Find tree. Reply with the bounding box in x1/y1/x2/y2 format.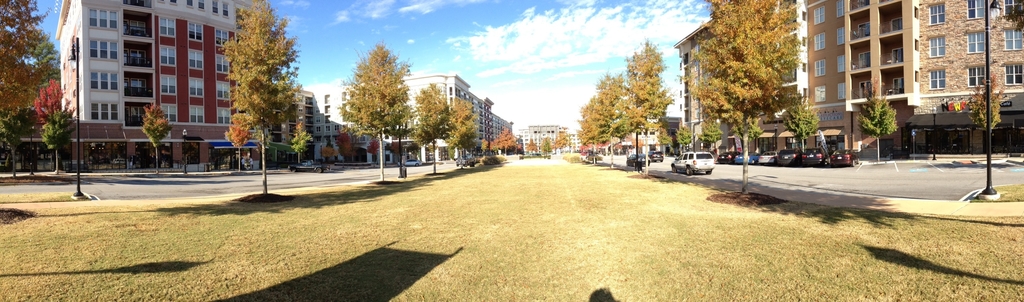
38/106/76/170.
